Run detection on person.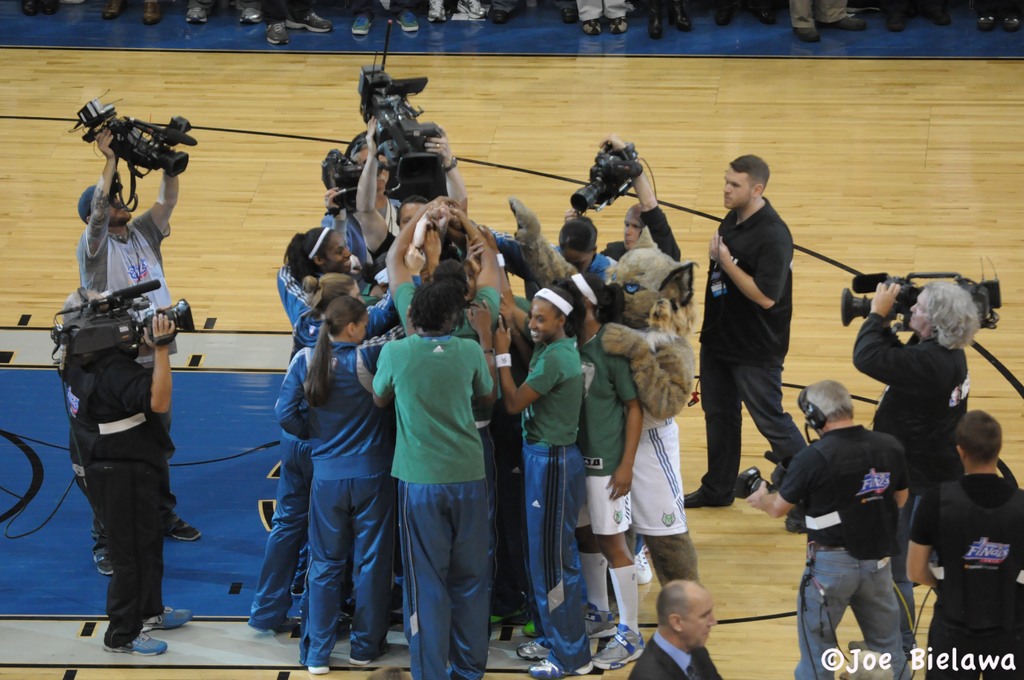
Result: [708,142,817,528].
